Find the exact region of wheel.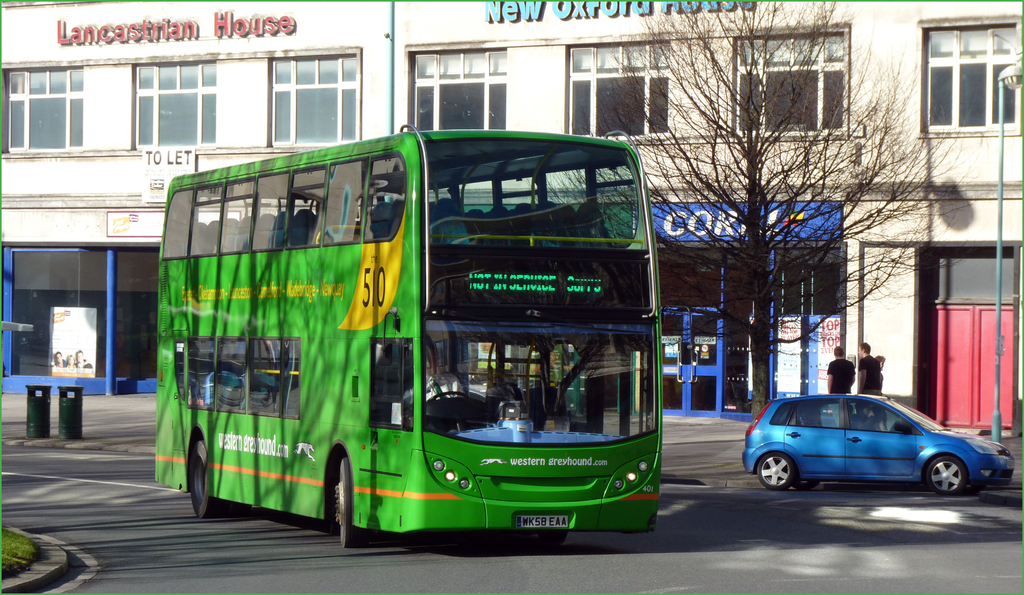
Exact region: 331 458 356 548.
